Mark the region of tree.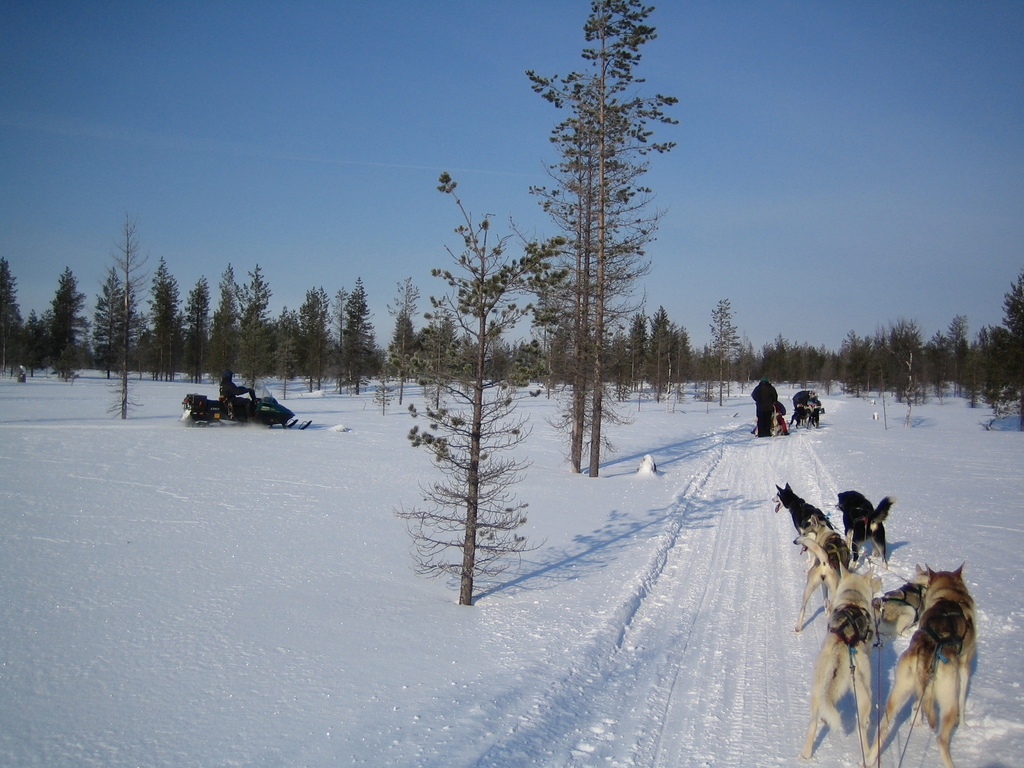
Region: [x1=364, y1=331, x2=389, y2=379].
